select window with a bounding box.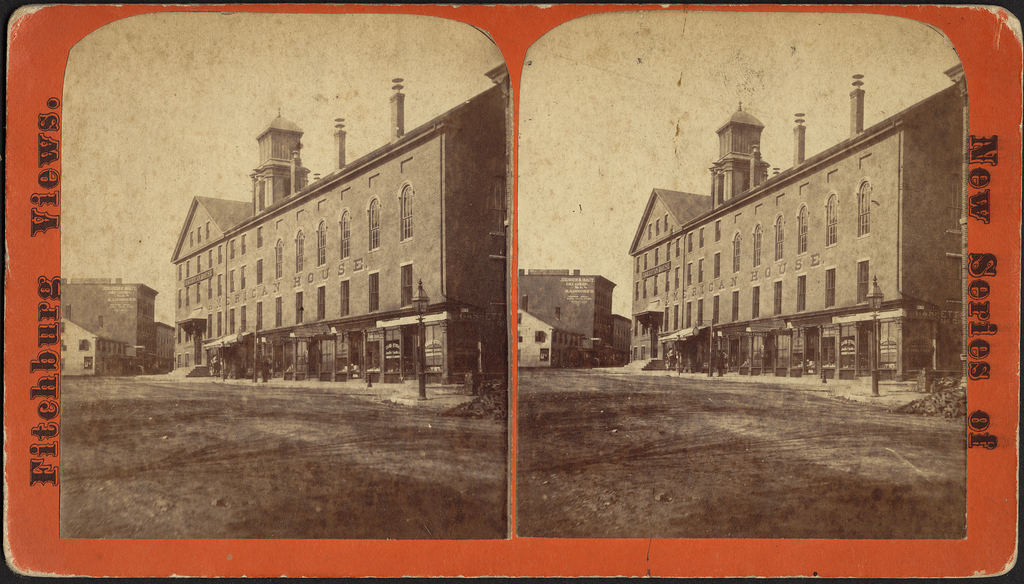
[left=794, top=275, right=803, bottom=310].
